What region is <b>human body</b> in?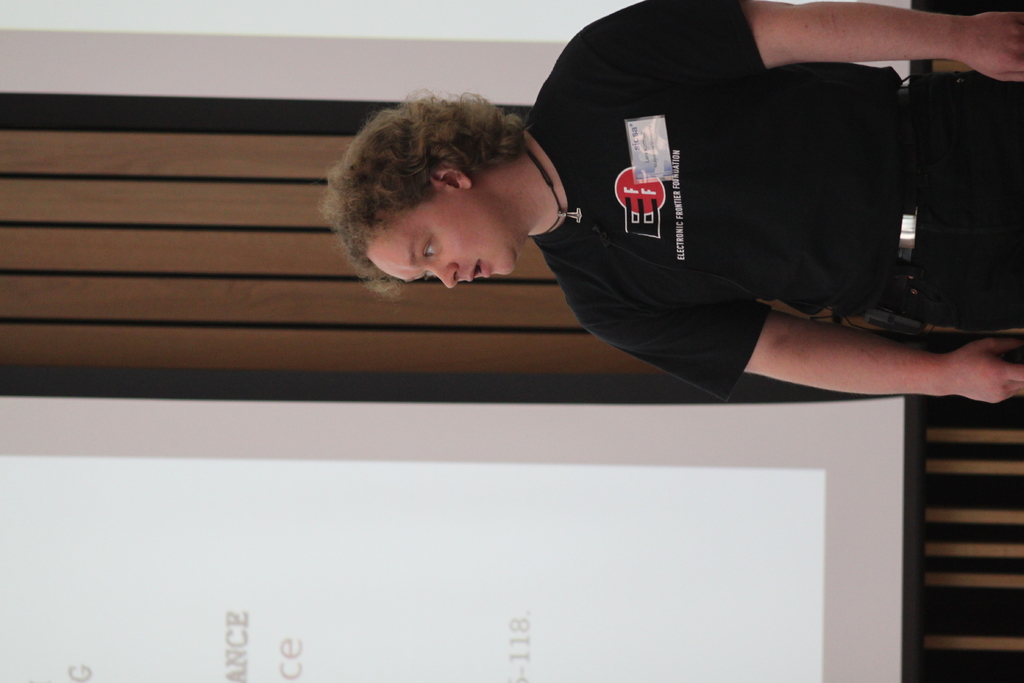
(483, 0, 1009, 408).
